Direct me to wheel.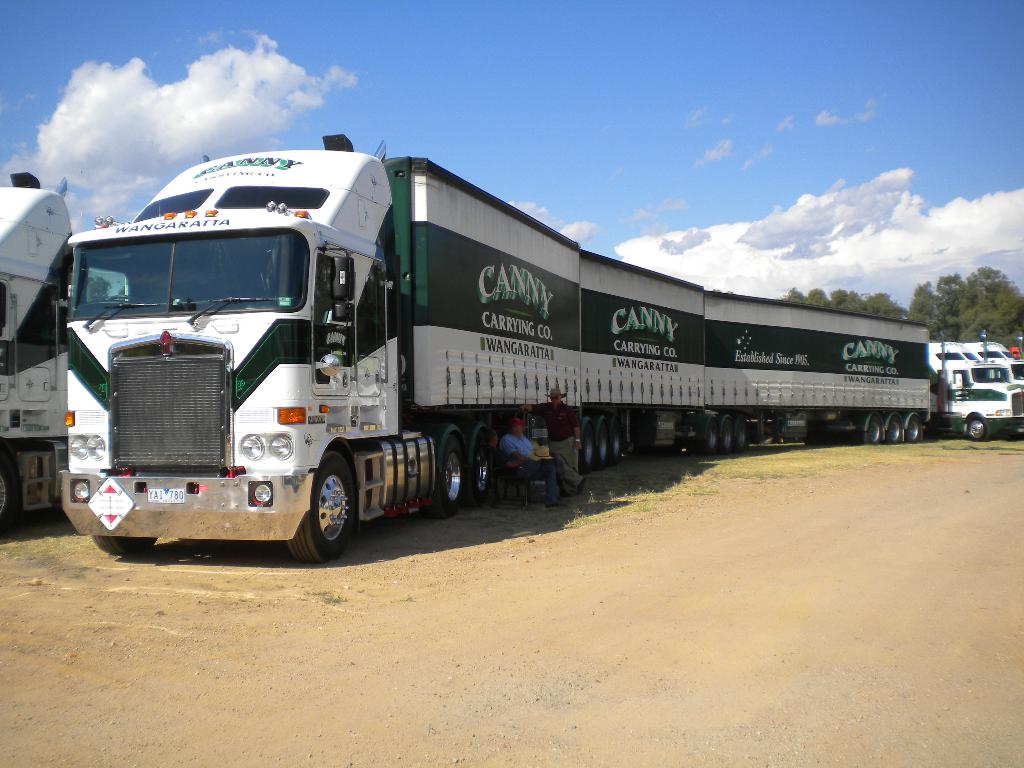
Direction: locate(579, 416, 591, 474).
